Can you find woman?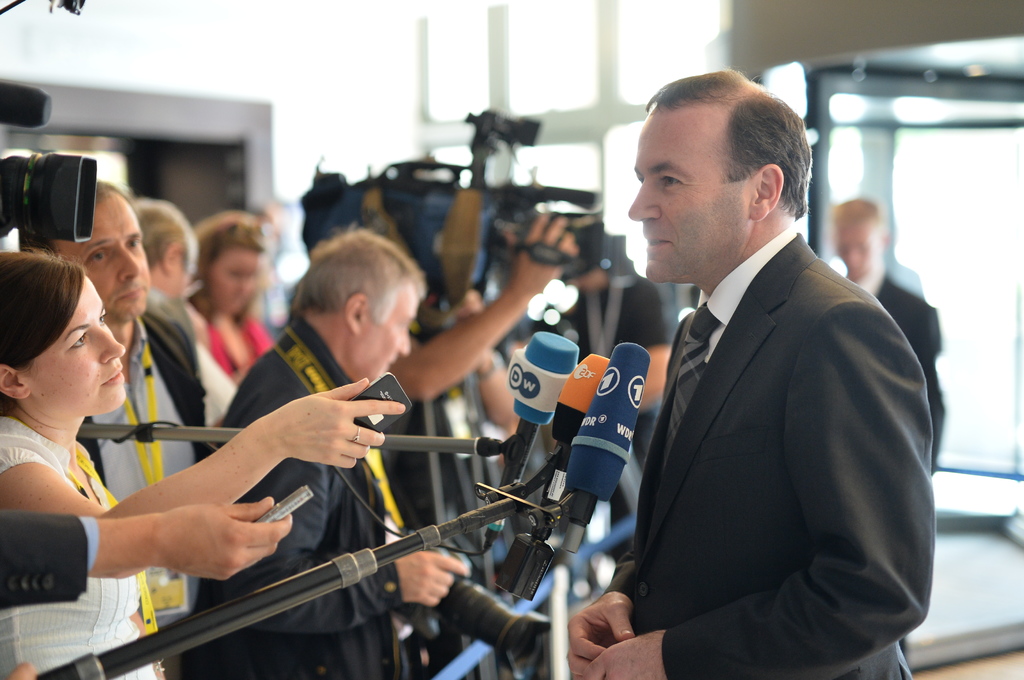
Yes, bounding box: l=184, t=203, r=278, b=385.
